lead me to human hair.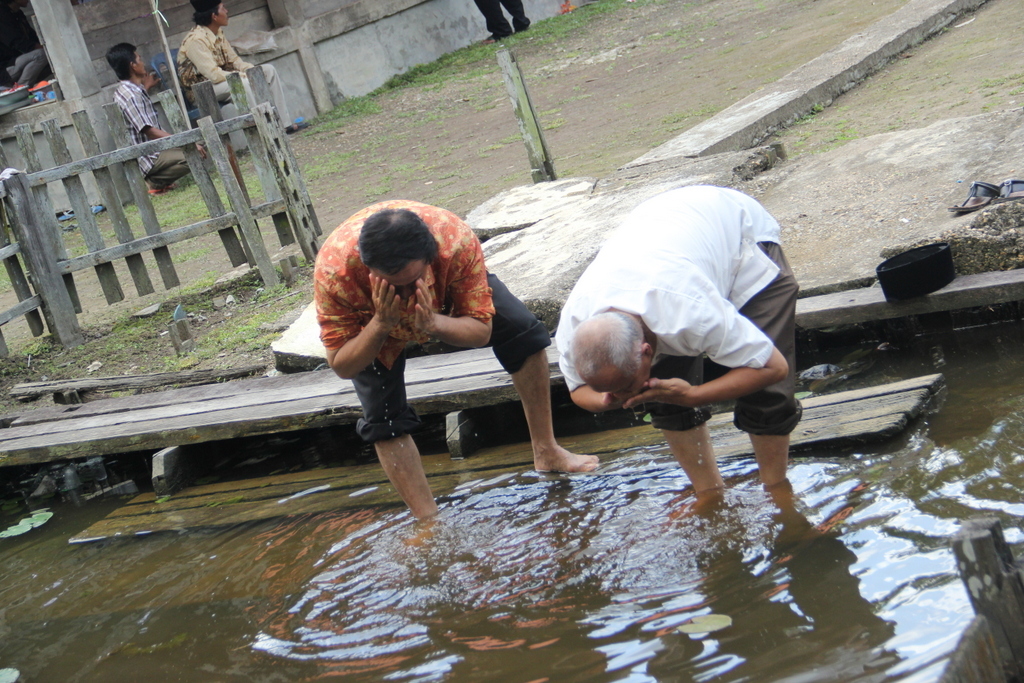
Lead to bbox=(354, 211, 432, 277).
